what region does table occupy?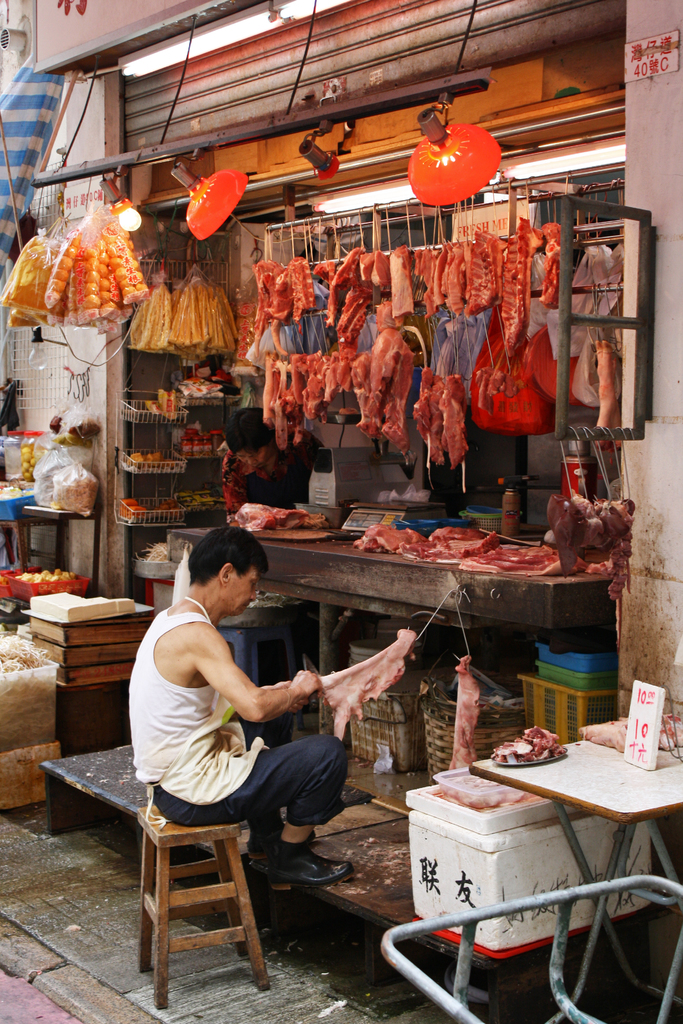
19, 505, 103, 570.
